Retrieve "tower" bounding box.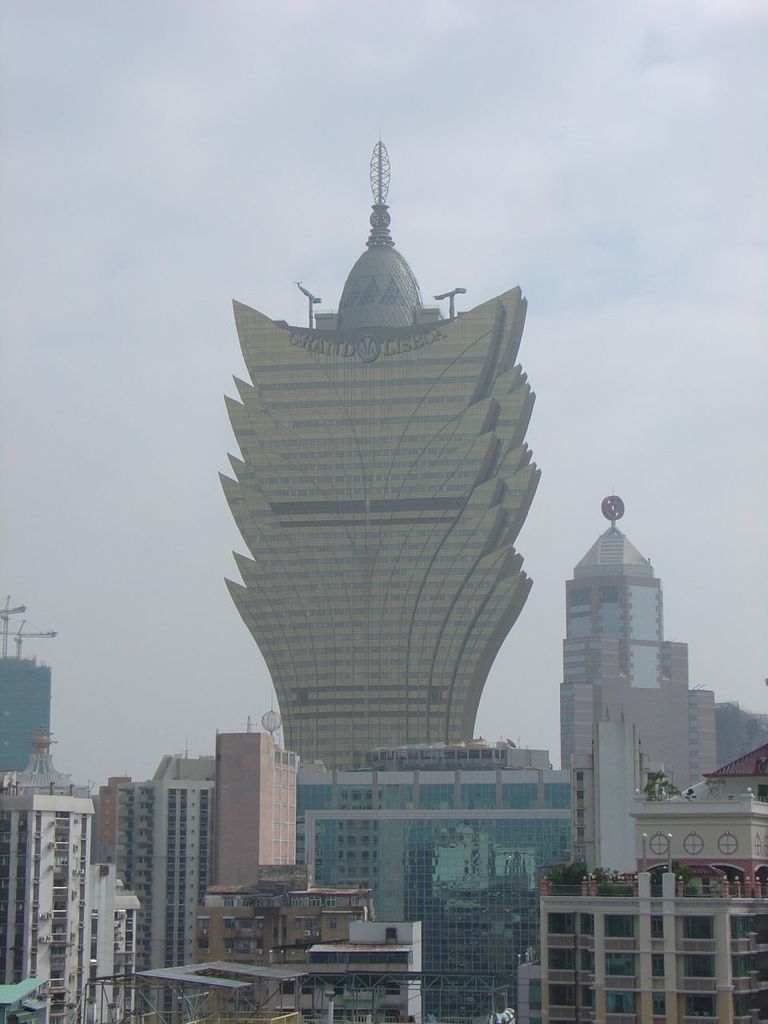
Bounding box: BBox(563, 496, 716, 887).
